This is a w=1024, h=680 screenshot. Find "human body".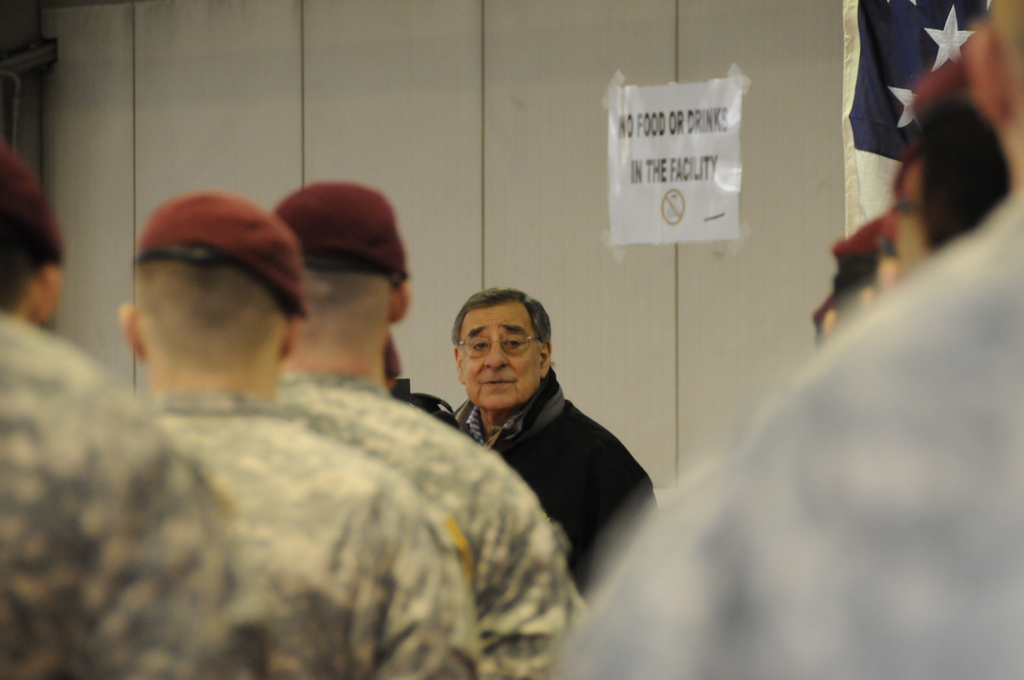
Bounding box: [271,376,579,679].
